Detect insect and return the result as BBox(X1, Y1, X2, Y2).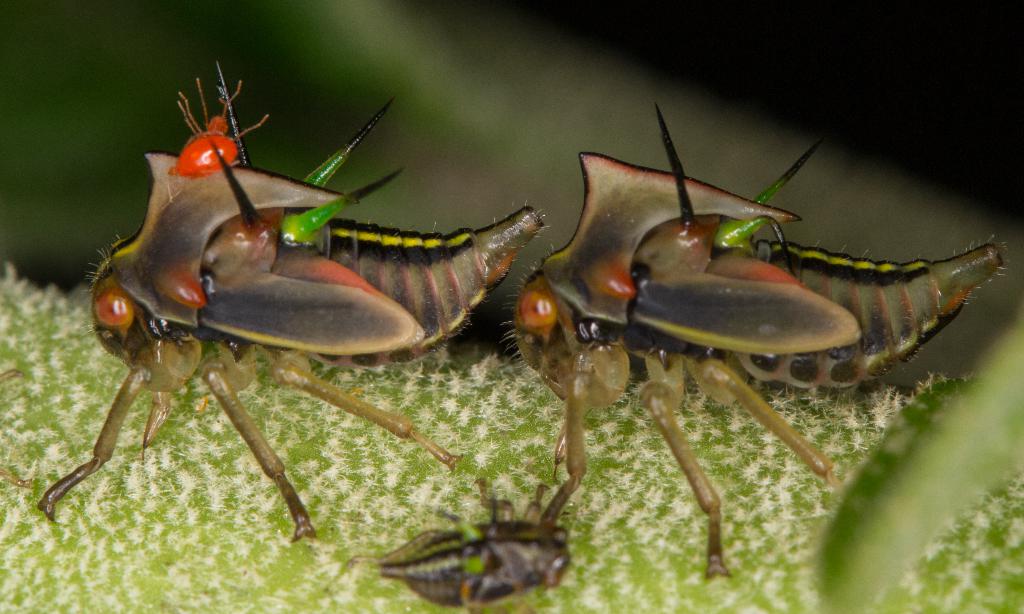
BBox(375, 478, 575, 613).
